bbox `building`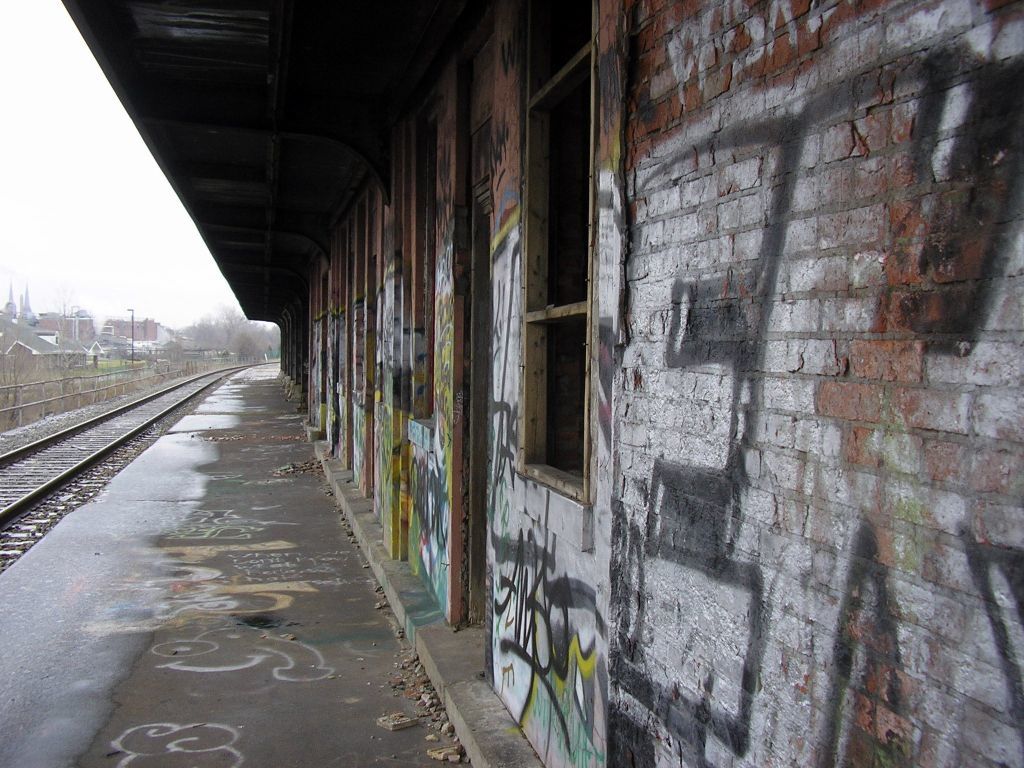
bbox=(61, 0, 1023, 767)
